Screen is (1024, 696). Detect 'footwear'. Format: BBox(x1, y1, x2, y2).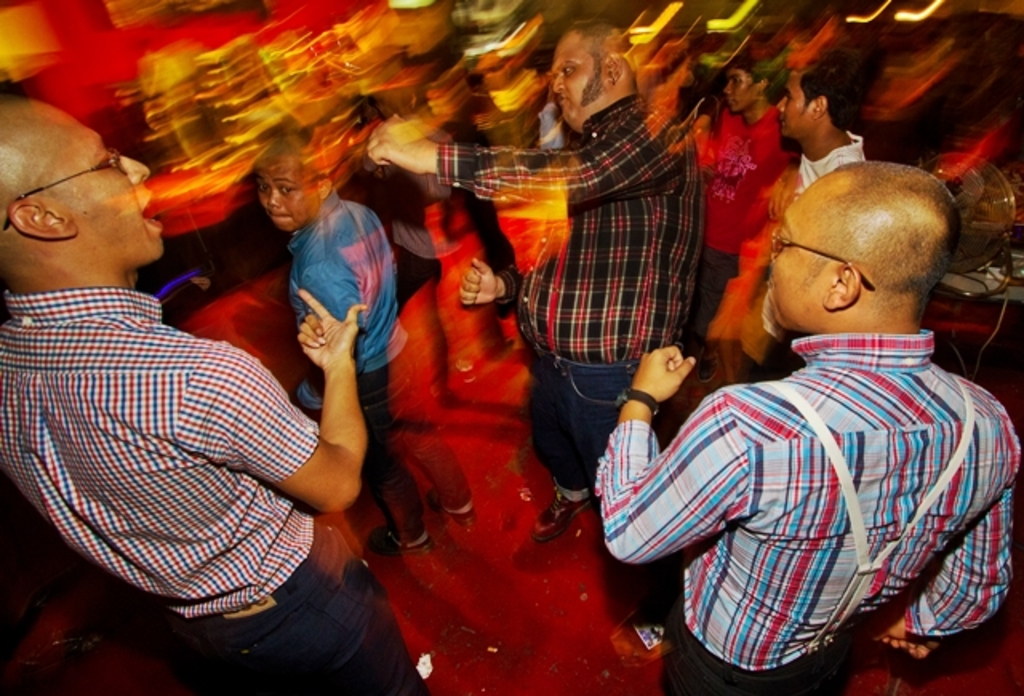
BBox(376, 526, 429, 541).
